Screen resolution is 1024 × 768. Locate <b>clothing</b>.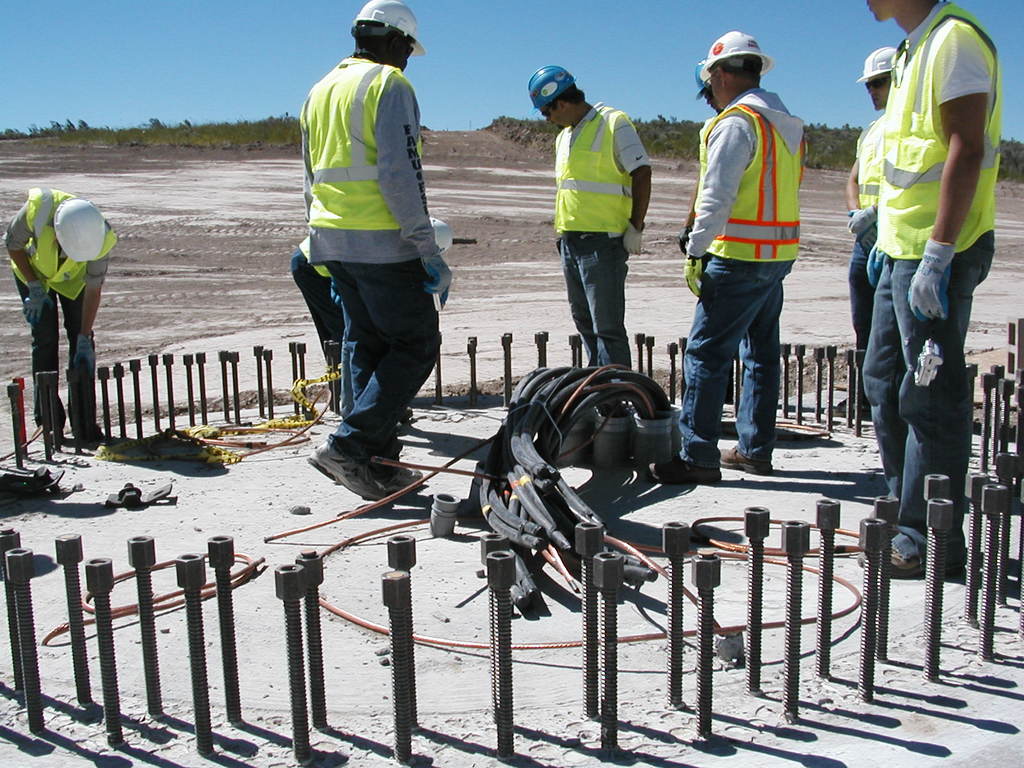
left=876, top=10, right=996, bottom=589.
